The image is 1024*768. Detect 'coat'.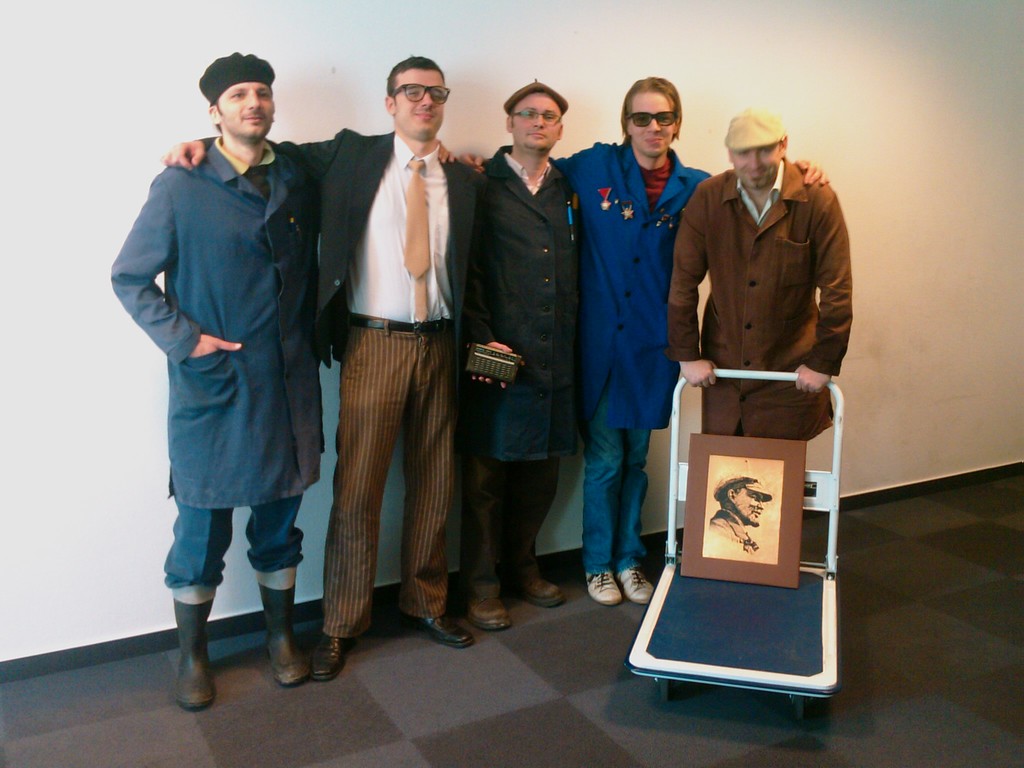
Detection: (x1=666, y1=175, x2=849, y2=454).
